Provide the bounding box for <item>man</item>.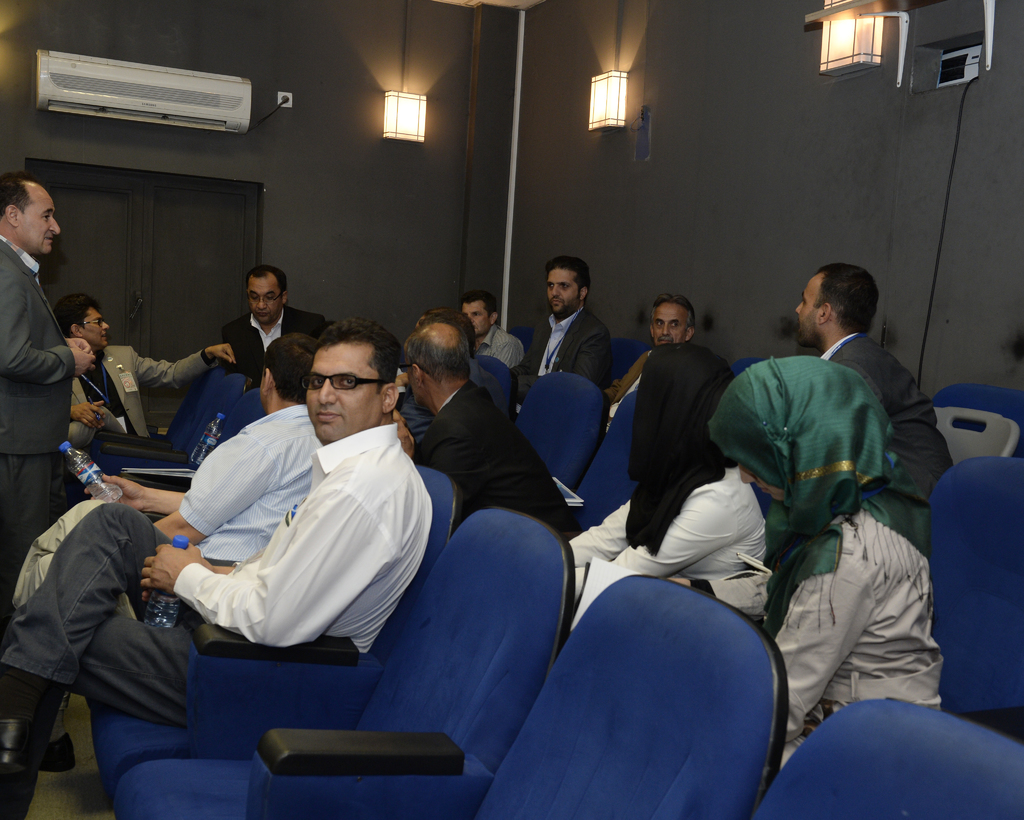
rect(0, 326, 327, 768).
